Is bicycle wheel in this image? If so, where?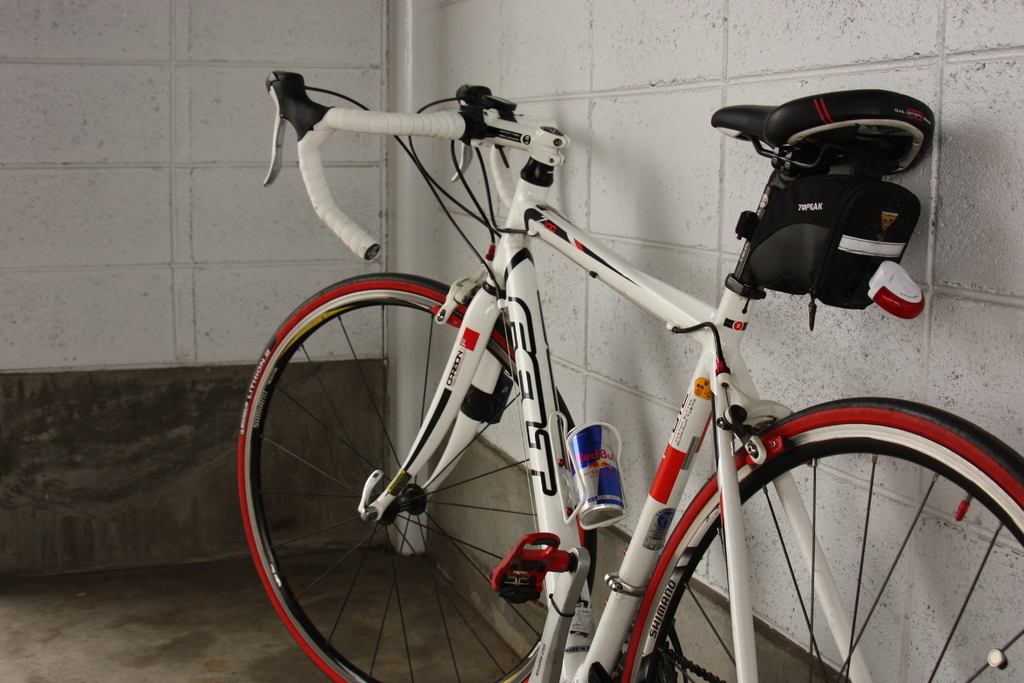
Yes, at 237 268 599 682.
